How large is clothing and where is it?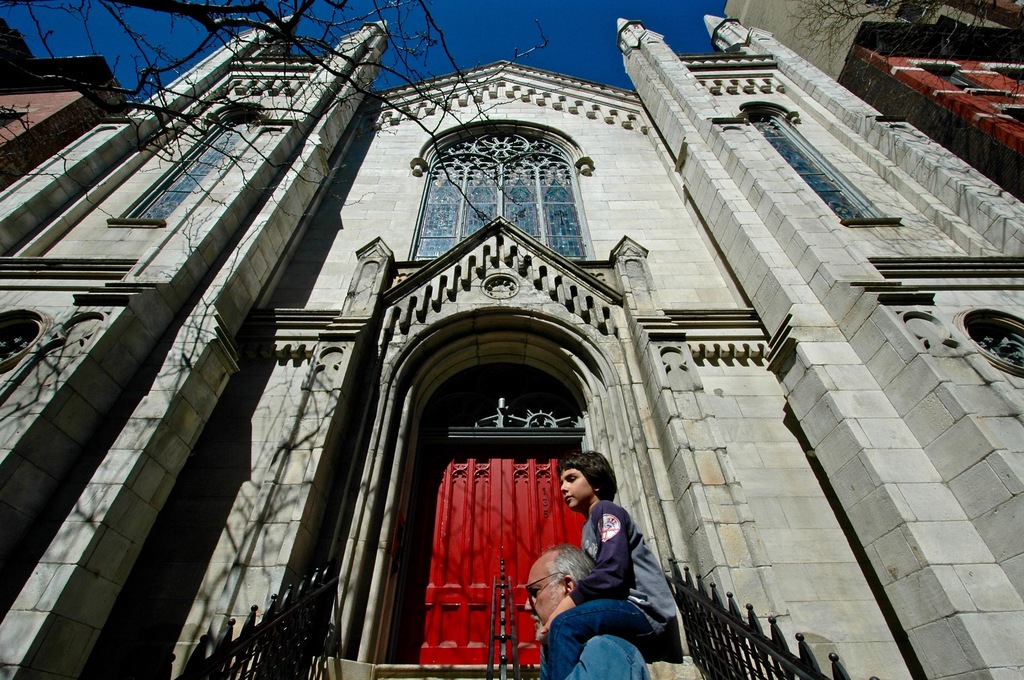
Bounding box: x1=536, y1=492, x2=689, y2=667.
